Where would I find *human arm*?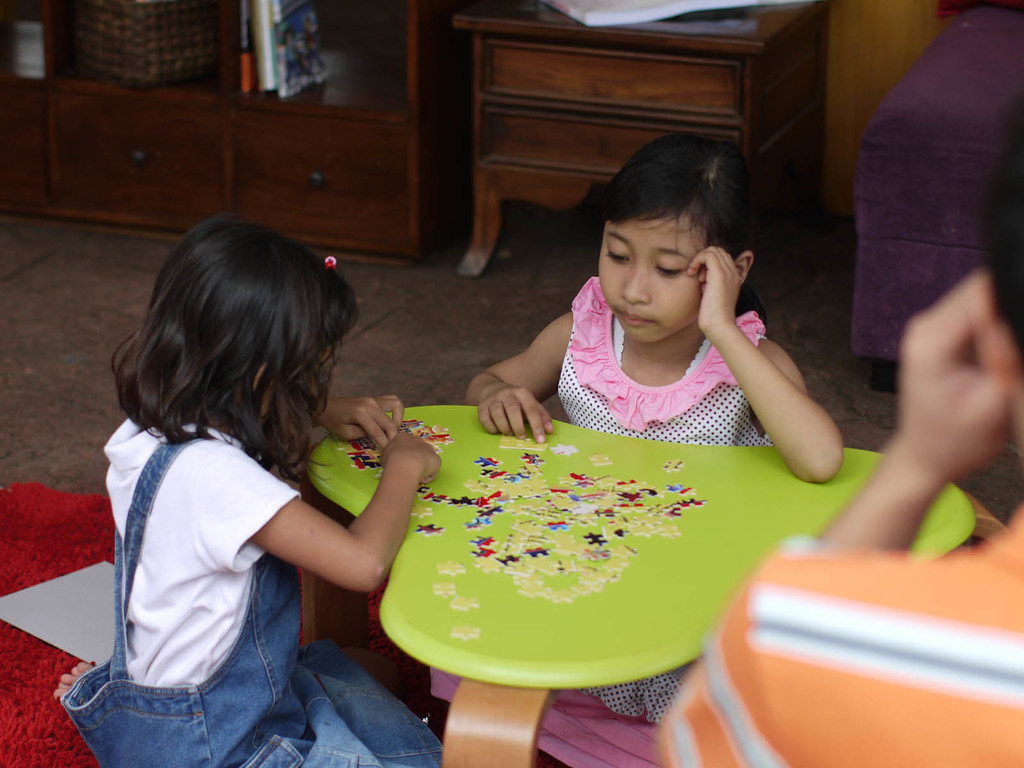
At [196, 426, 445, 594].
